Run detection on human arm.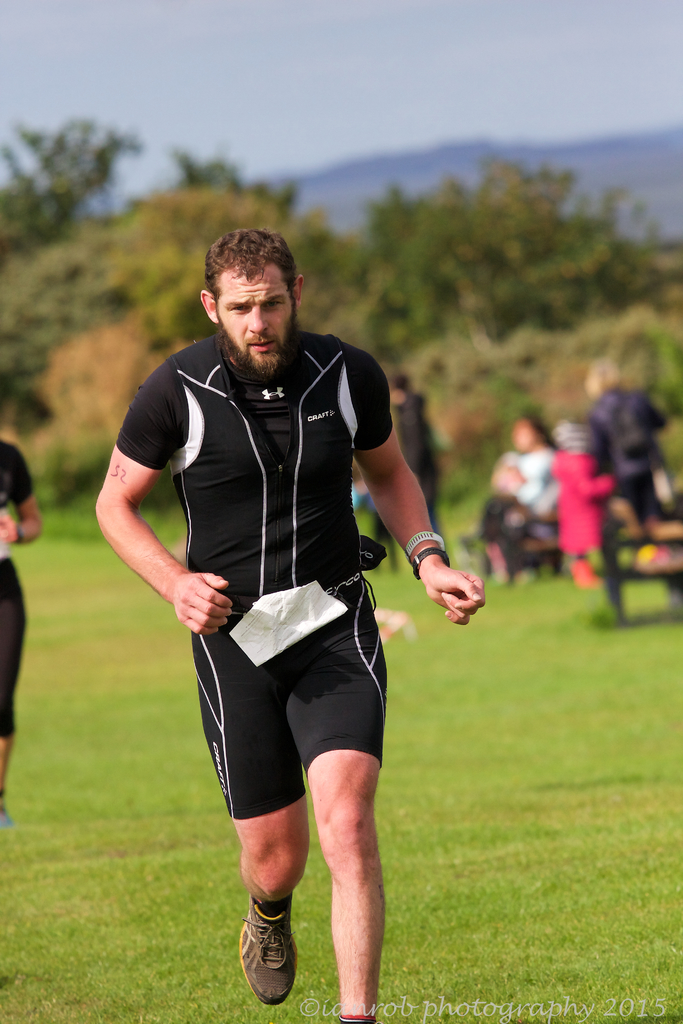
Result: detection(487, 444, 534, 505).
